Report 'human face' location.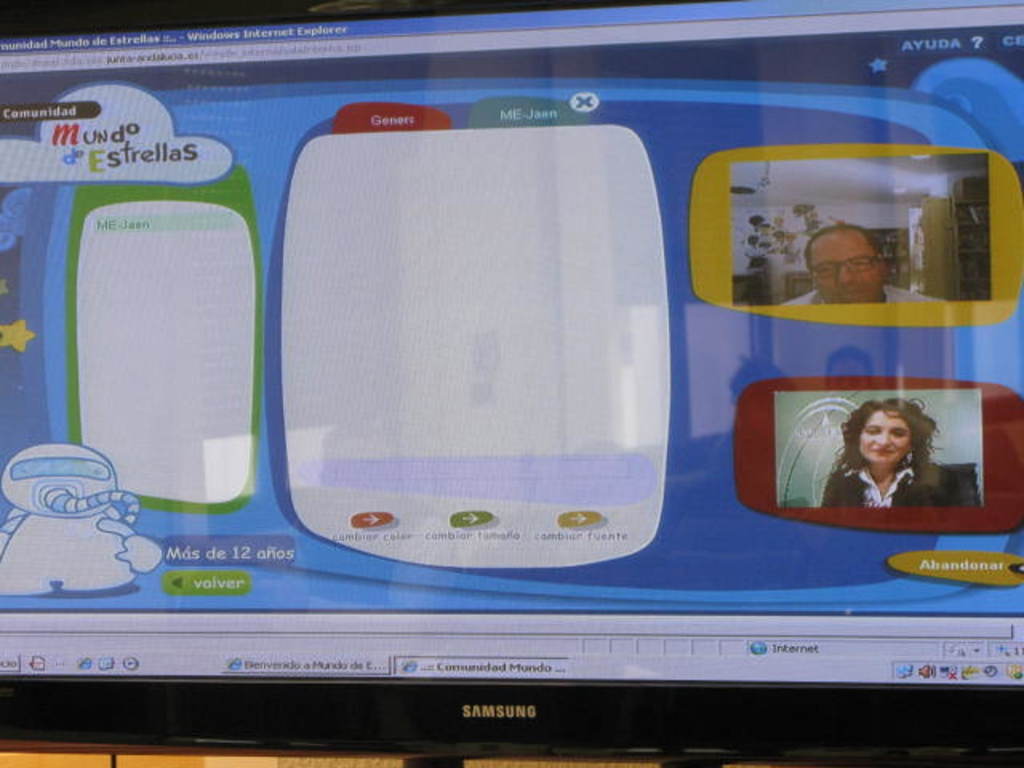
Report: 811,235,882,301.
